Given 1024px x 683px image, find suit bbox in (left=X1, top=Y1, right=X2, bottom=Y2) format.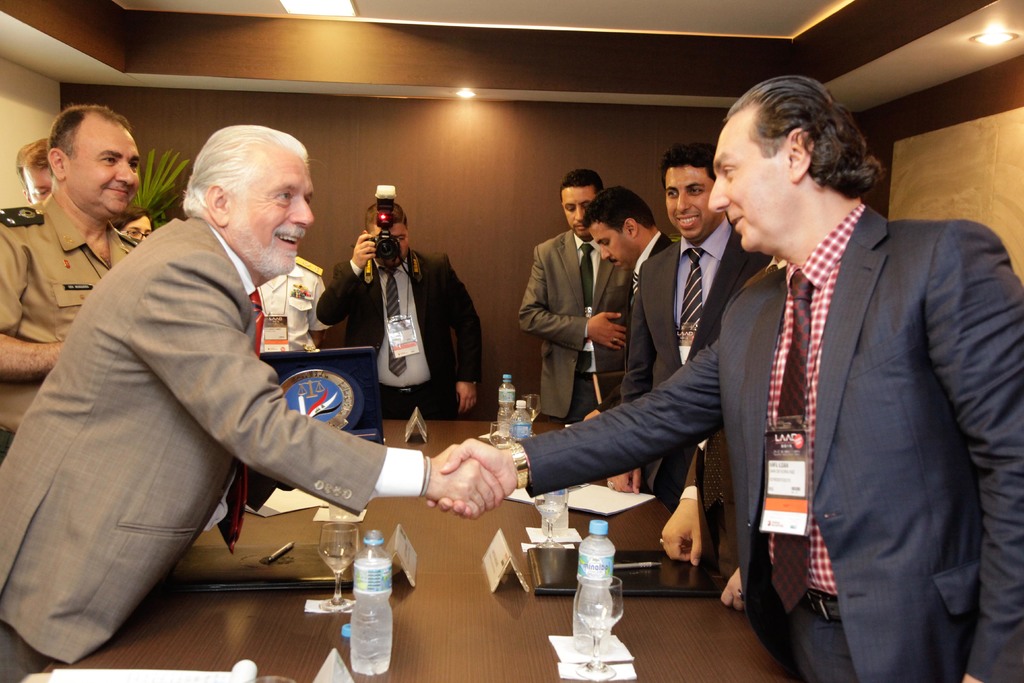
(left=316, top=248, right=484, bottom=418).
